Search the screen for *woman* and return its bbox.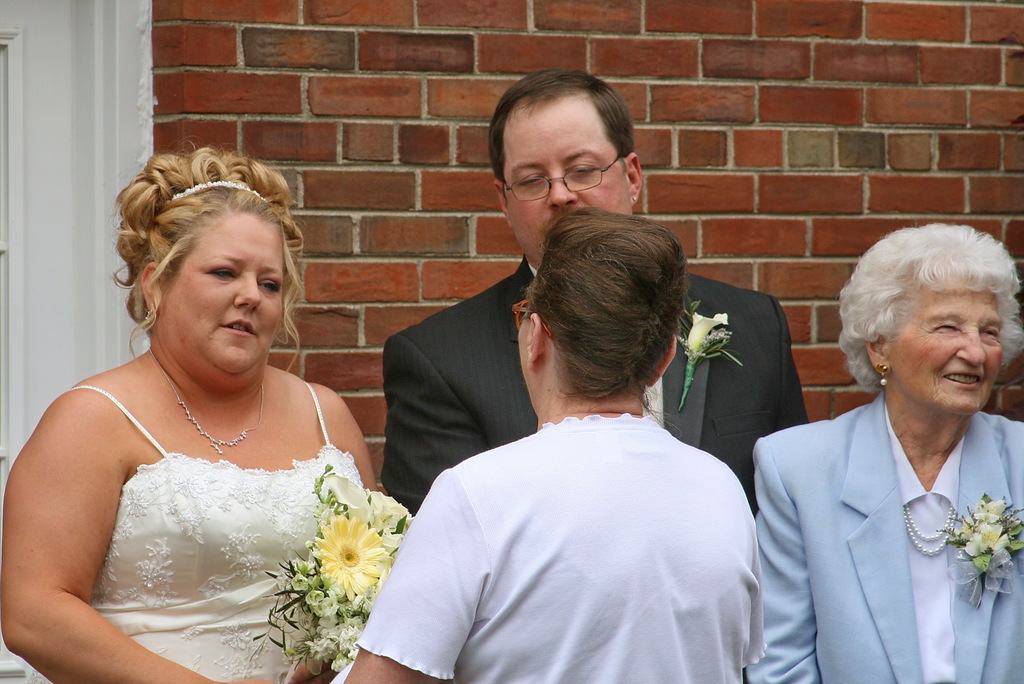
Found: crop(751, 210, 1023, 683).
